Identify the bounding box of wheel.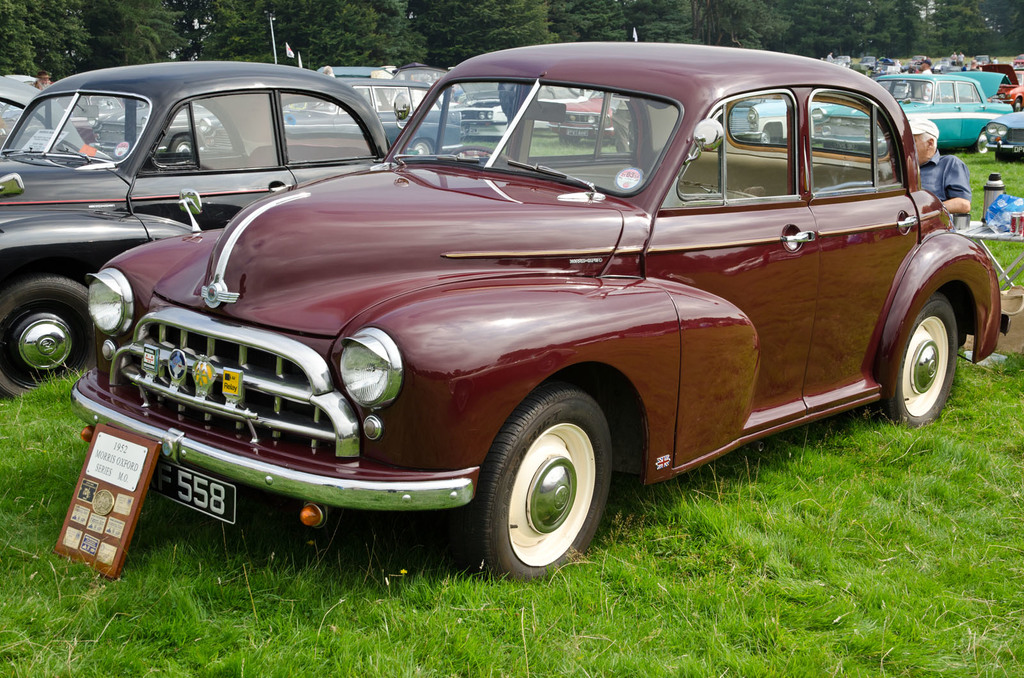
(left=169, top=135, right=193, bottom=152).
